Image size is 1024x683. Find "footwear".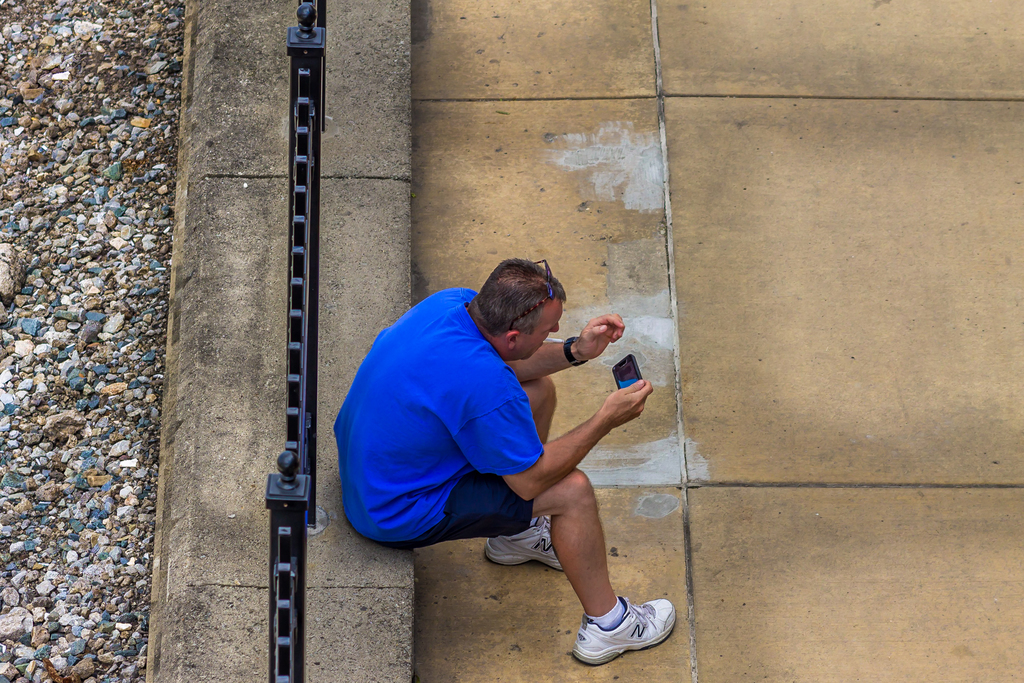
581:597:675:668.
